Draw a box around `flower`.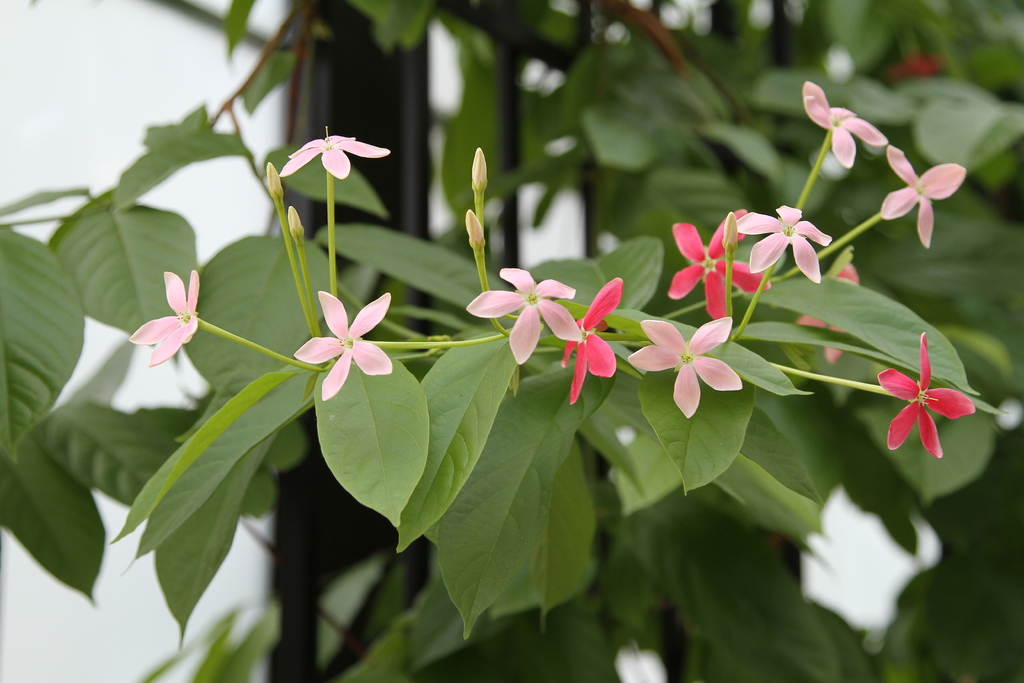
x1=873, y1=325, x2=986, y2=465.
